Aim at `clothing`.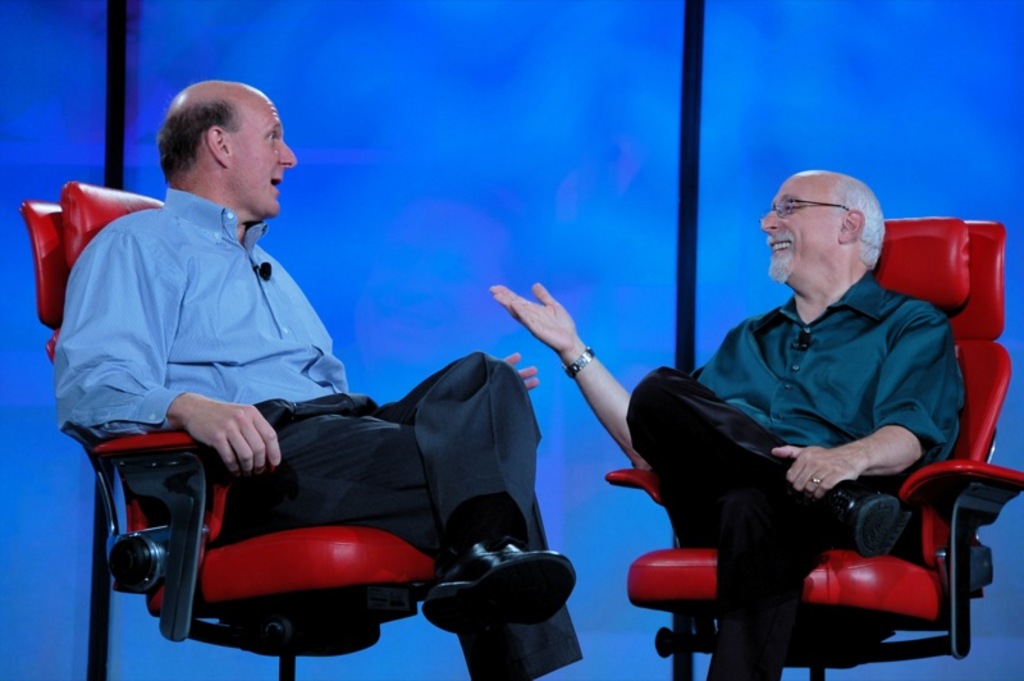
Aimed at bbox=[55, 186, 584, 680].
